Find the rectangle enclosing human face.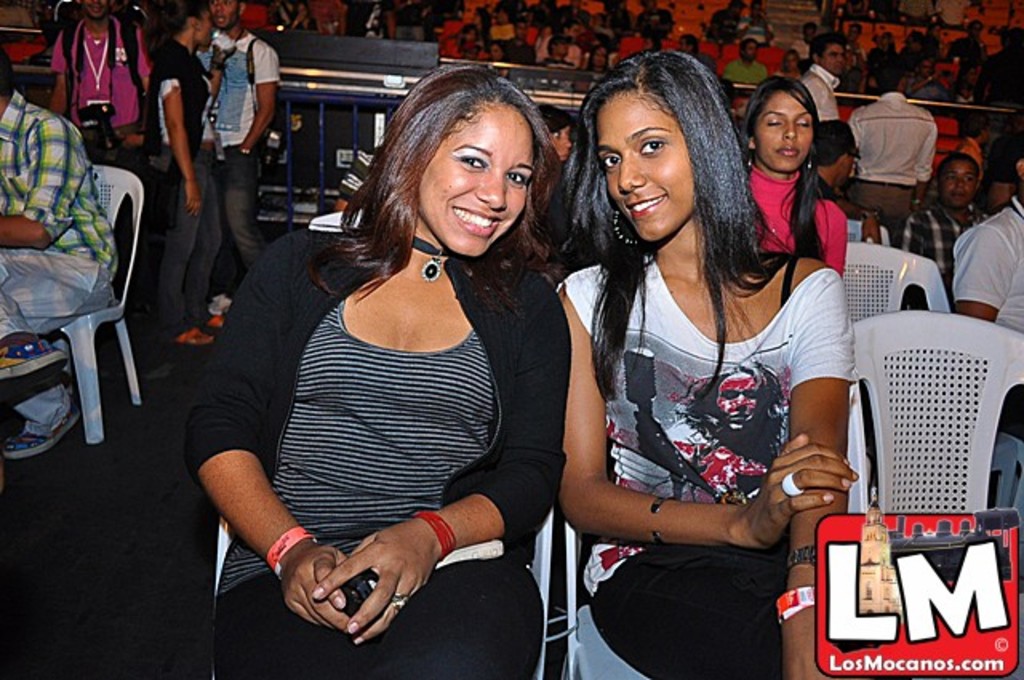
824,40,848,69.
